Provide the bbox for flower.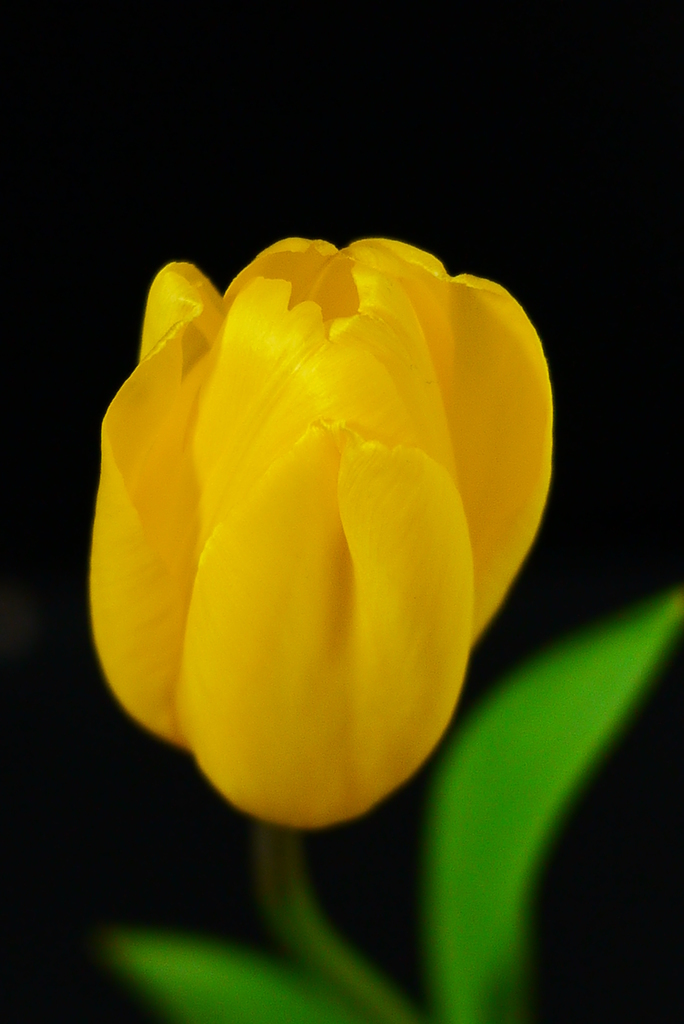
select_region(67, 218, 581, 844).
